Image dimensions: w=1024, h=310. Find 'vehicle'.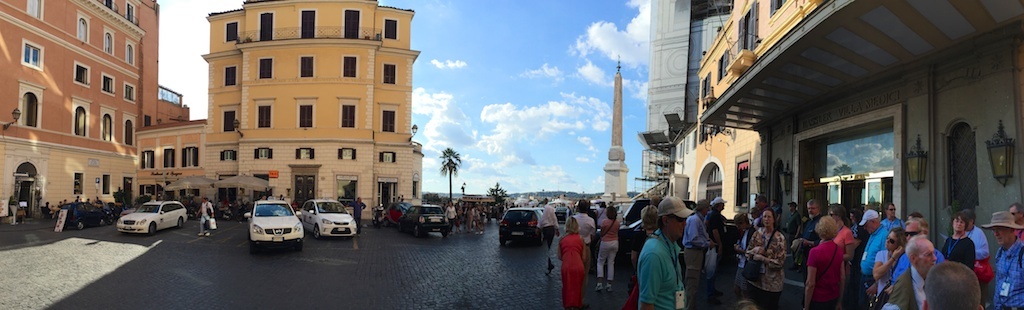
Rect(493, 208, 548, 242).
